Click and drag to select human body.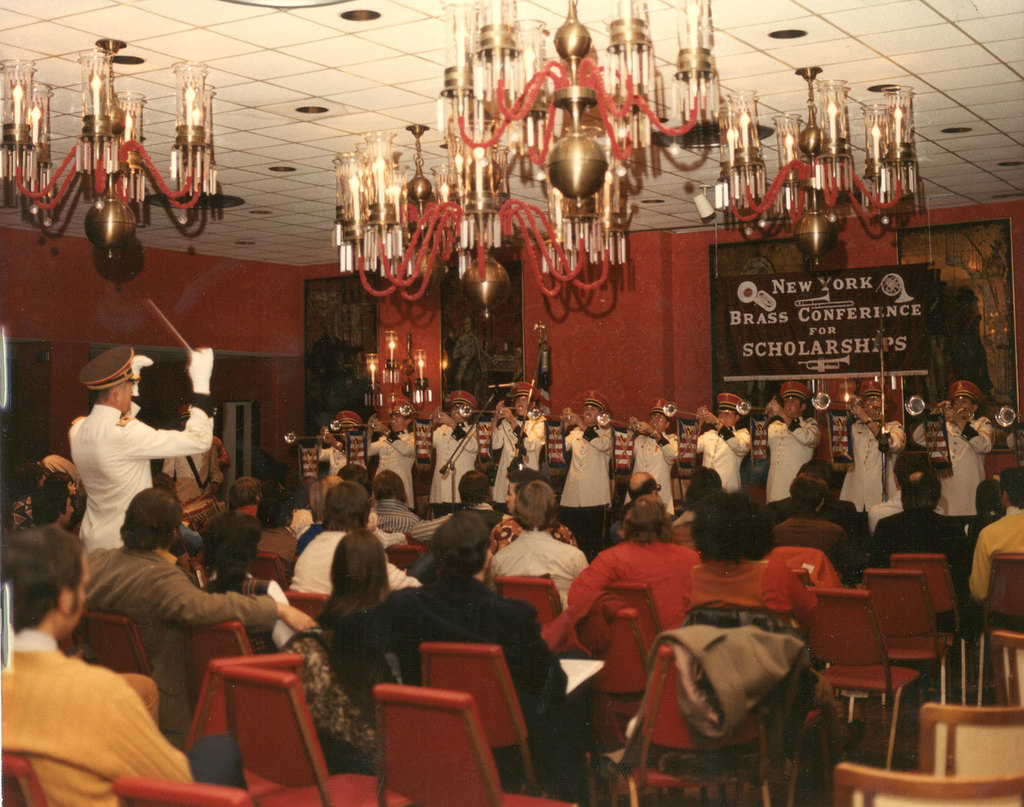
Selection: <box>418,402,481,512</box>.
